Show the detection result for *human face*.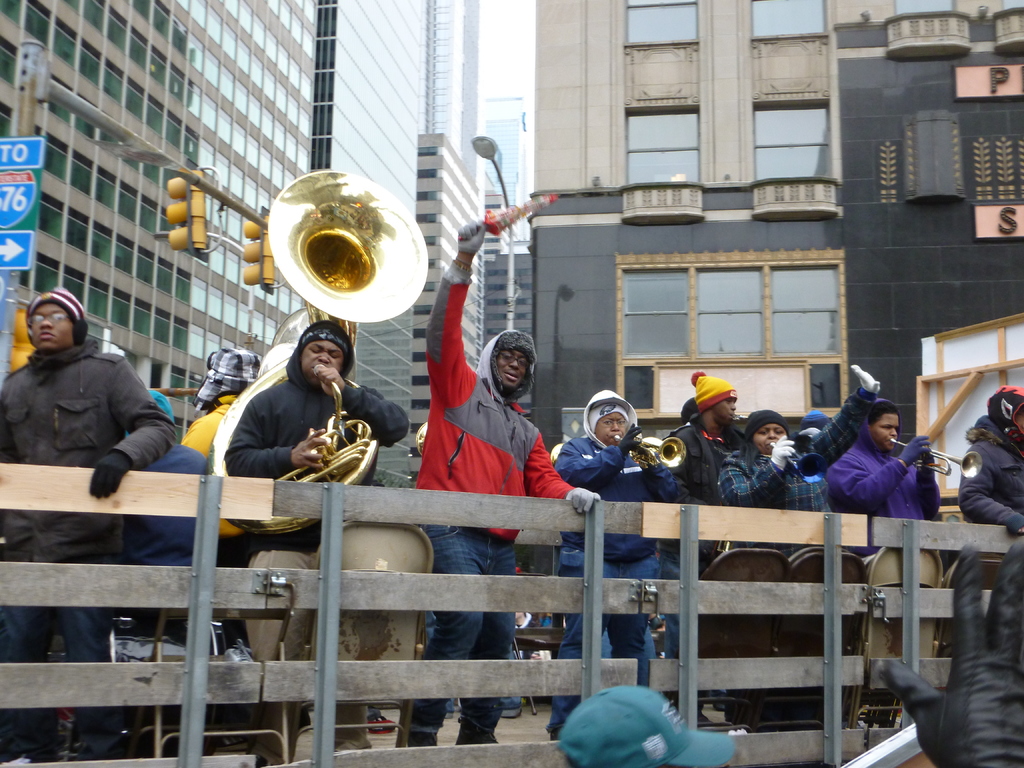
(489,341,530,392).
